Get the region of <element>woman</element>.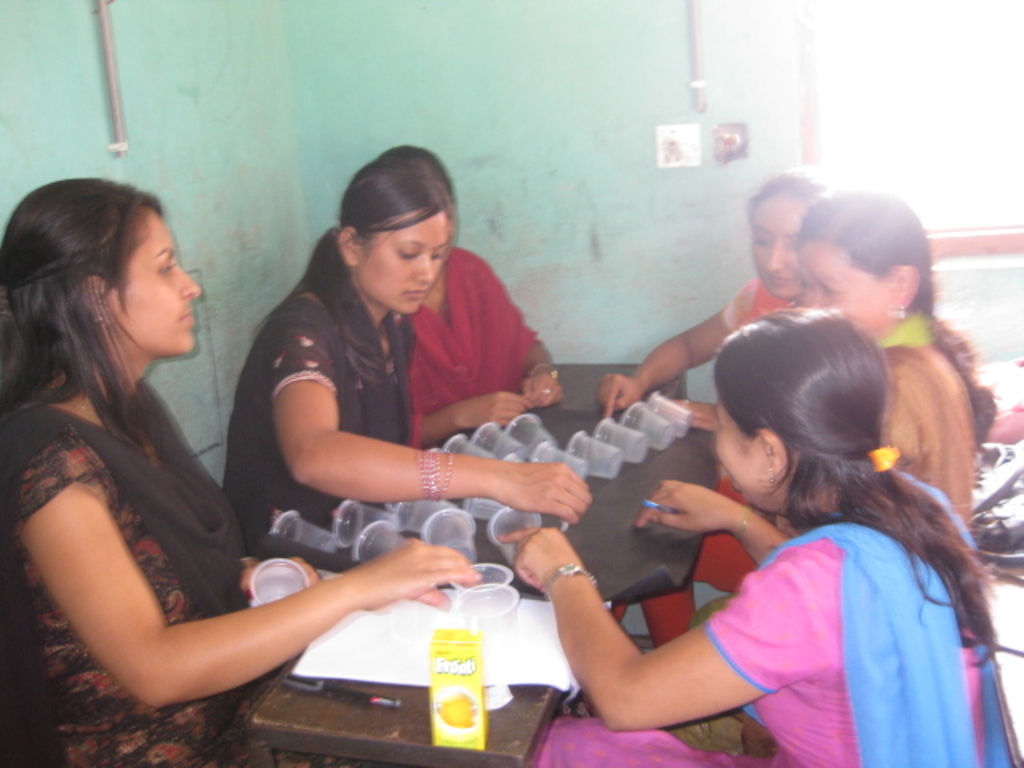
bbox(224, 150, 590, 571).
